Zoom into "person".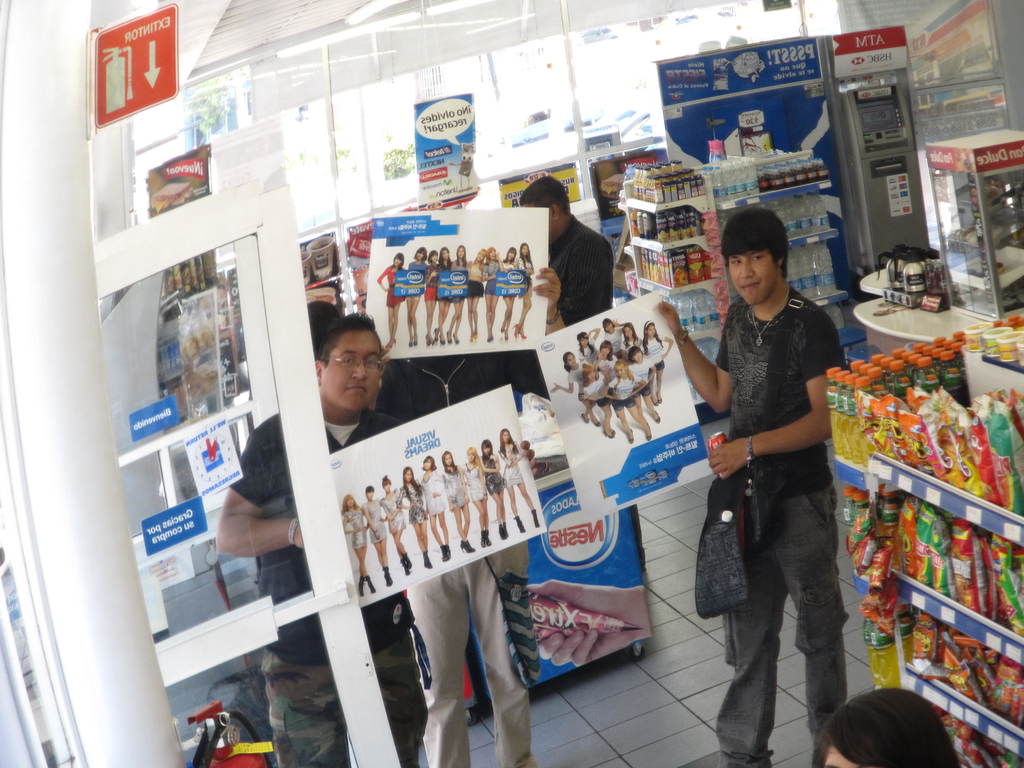
Zoom target: (left=654, top=209, right=849, bottom=767).
